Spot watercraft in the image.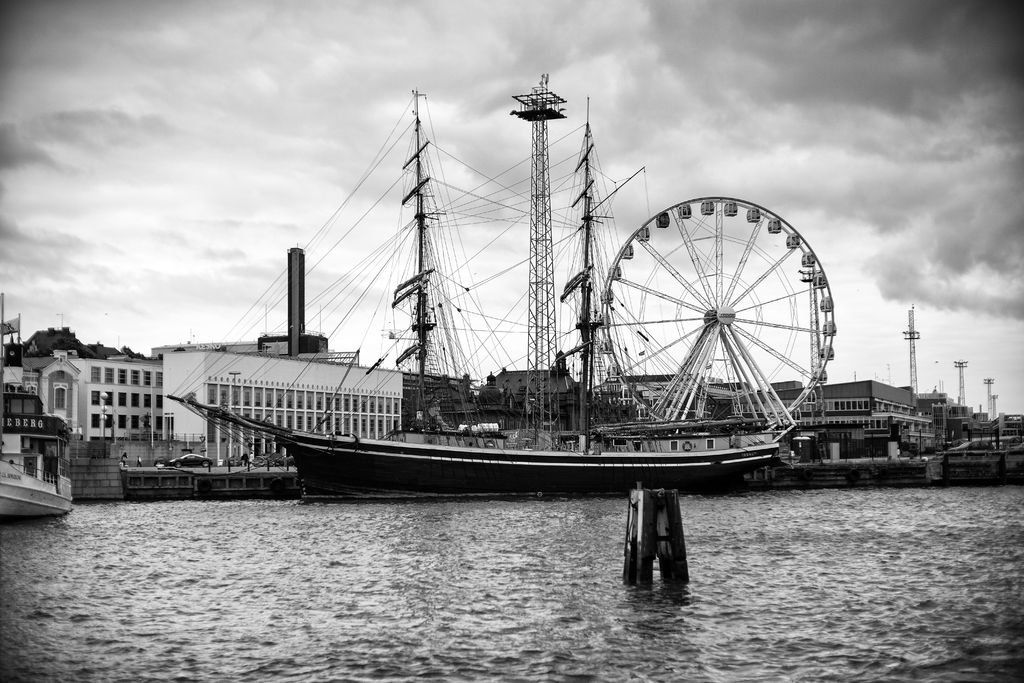
watercraft found at (0, 394, 78, 520).
